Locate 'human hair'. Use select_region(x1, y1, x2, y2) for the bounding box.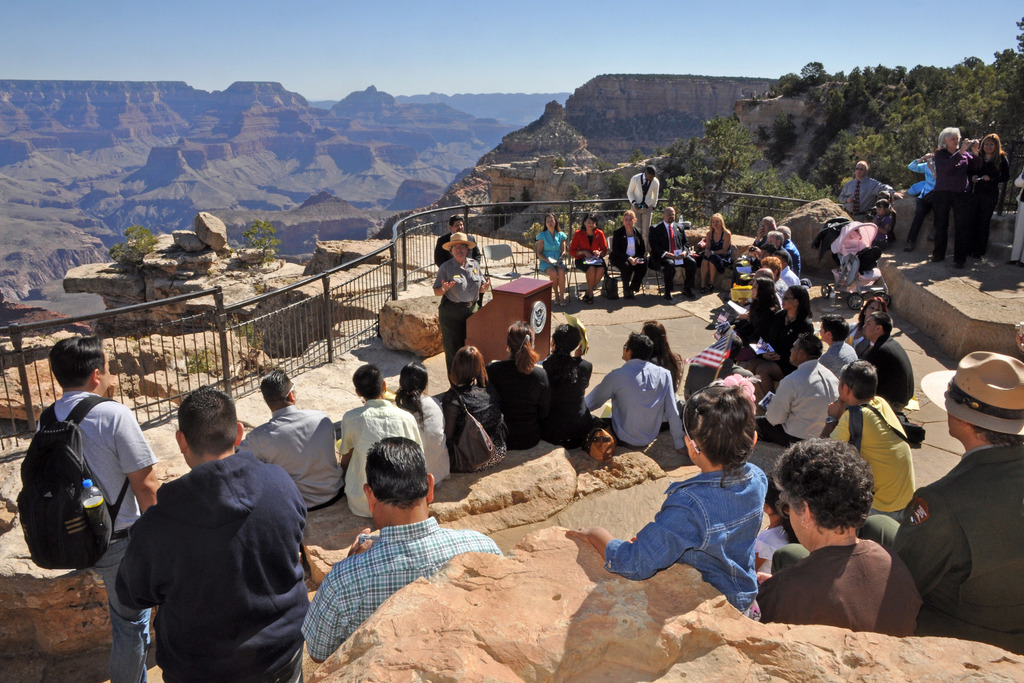
select_region(934, 126, 957, 148).
